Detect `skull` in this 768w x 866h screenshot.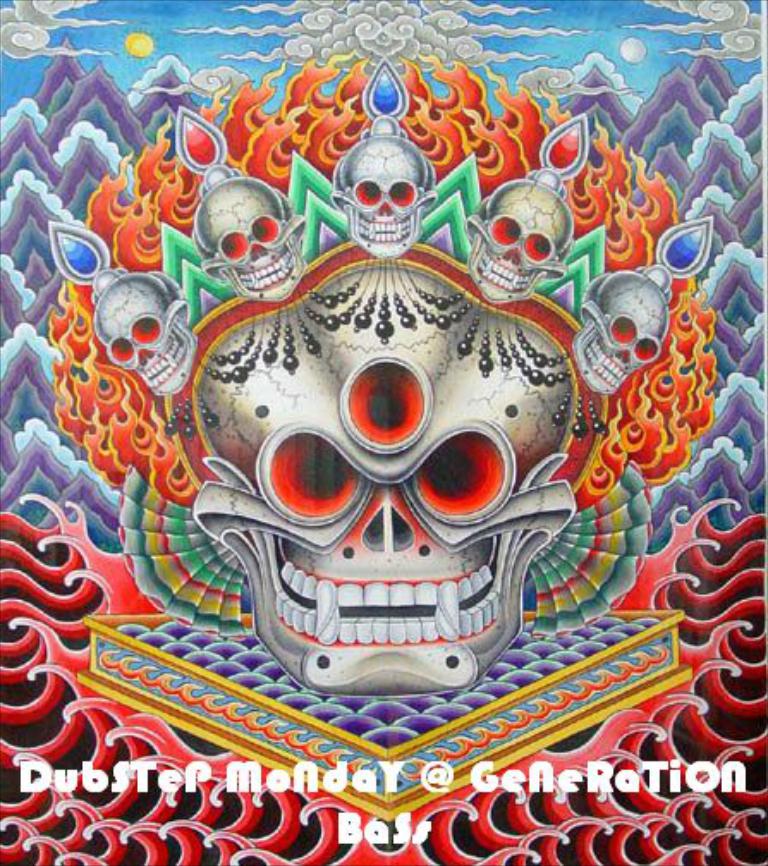
Detection: <bbox>208, 251, 569, 729</bbox>.
